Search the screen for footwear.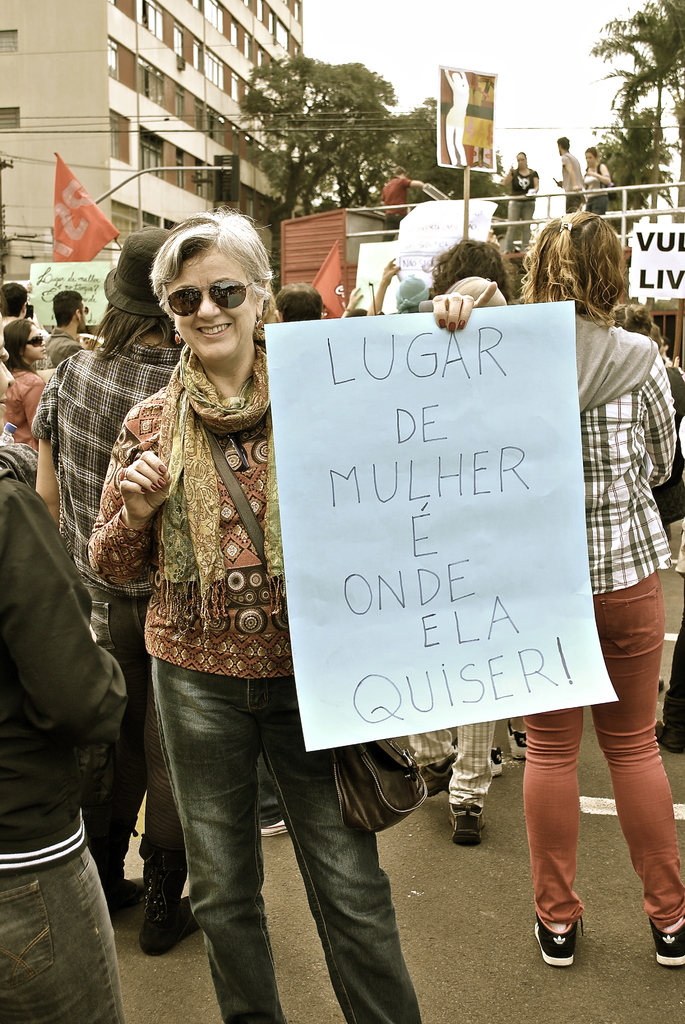
Found at left=658, top=711, right=684, bottom=753.
